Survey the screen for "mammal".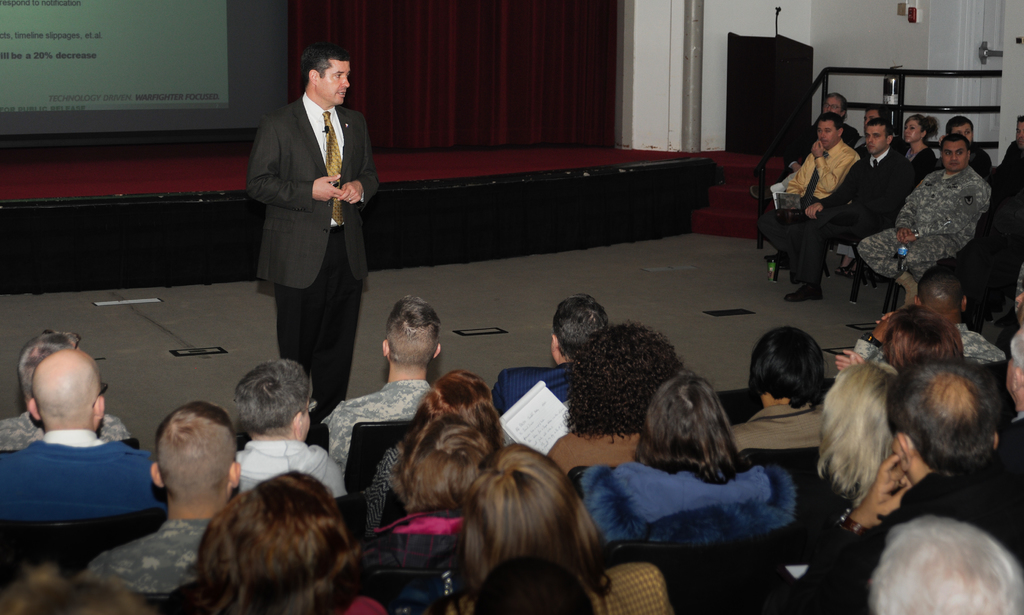
Survey found: <region>883, 314, 953, 361</region>.
